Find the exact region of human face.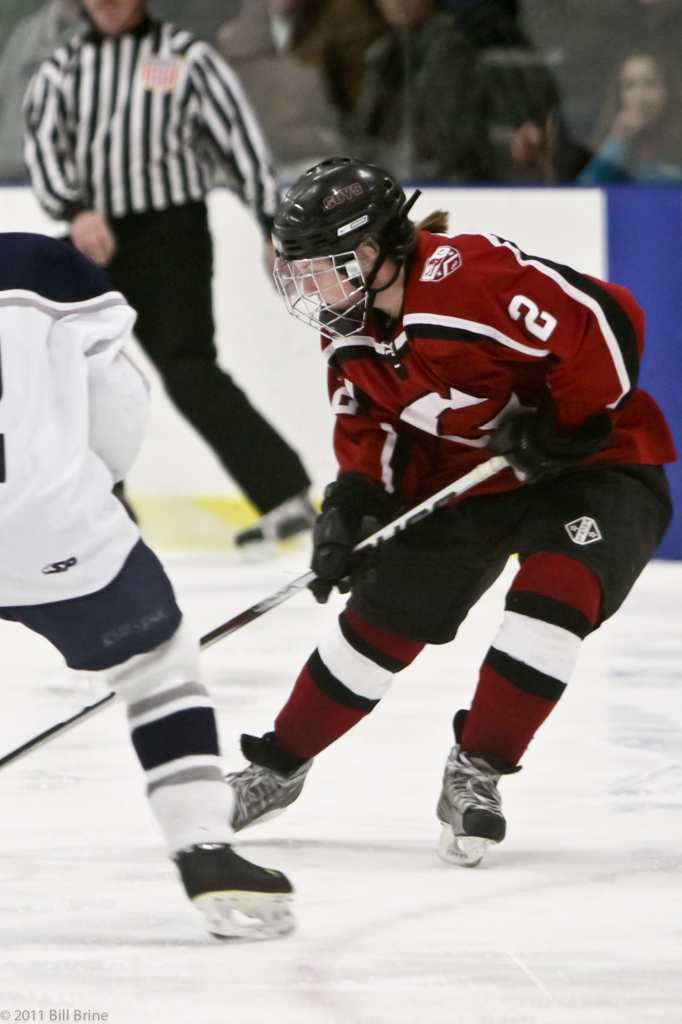
Exact region: bbox=[293, 256, 366, 319].
